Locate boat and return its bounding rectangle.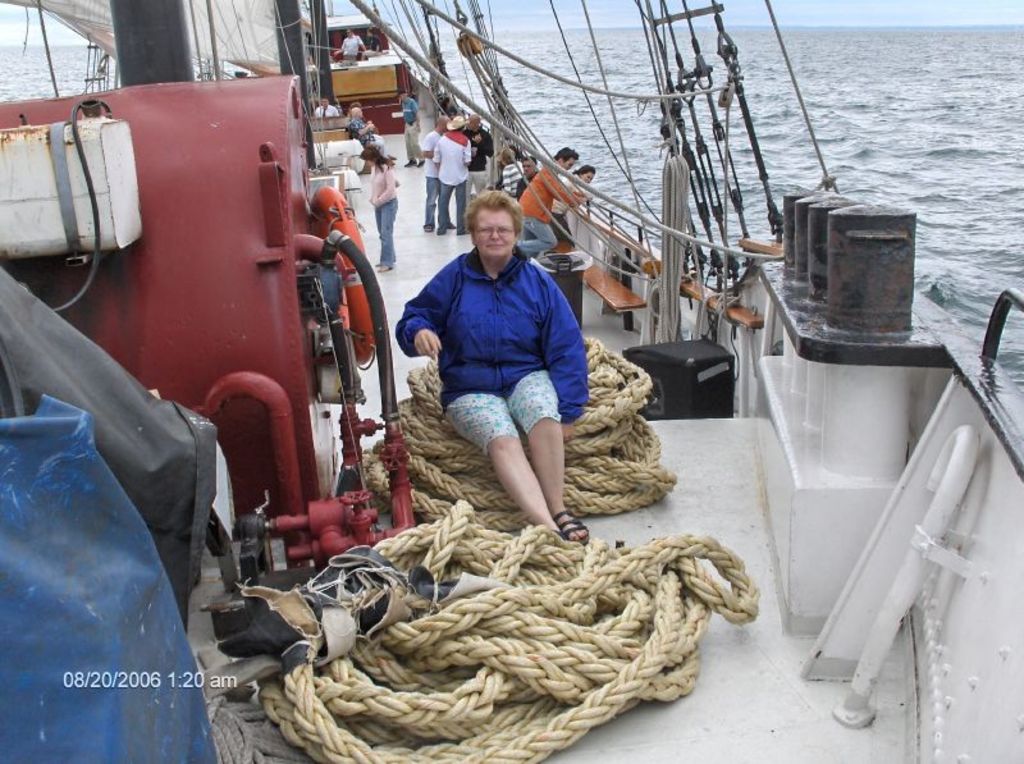
[104, 14, 970, 677].
